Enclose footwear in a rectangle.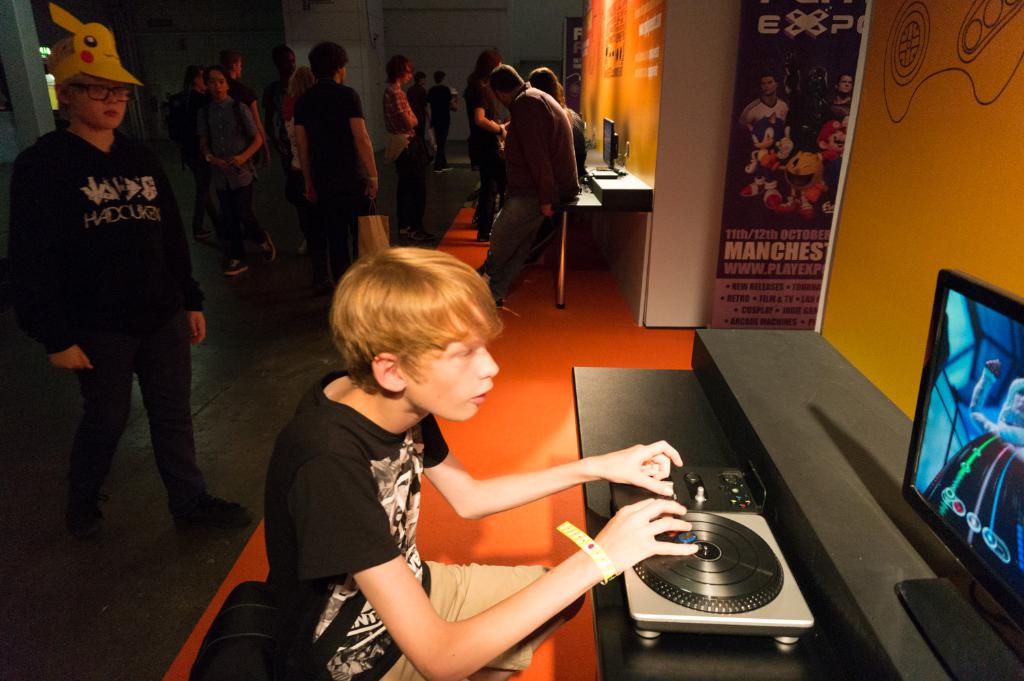
[x1=163, y1=490, x2=263, y2=533].
